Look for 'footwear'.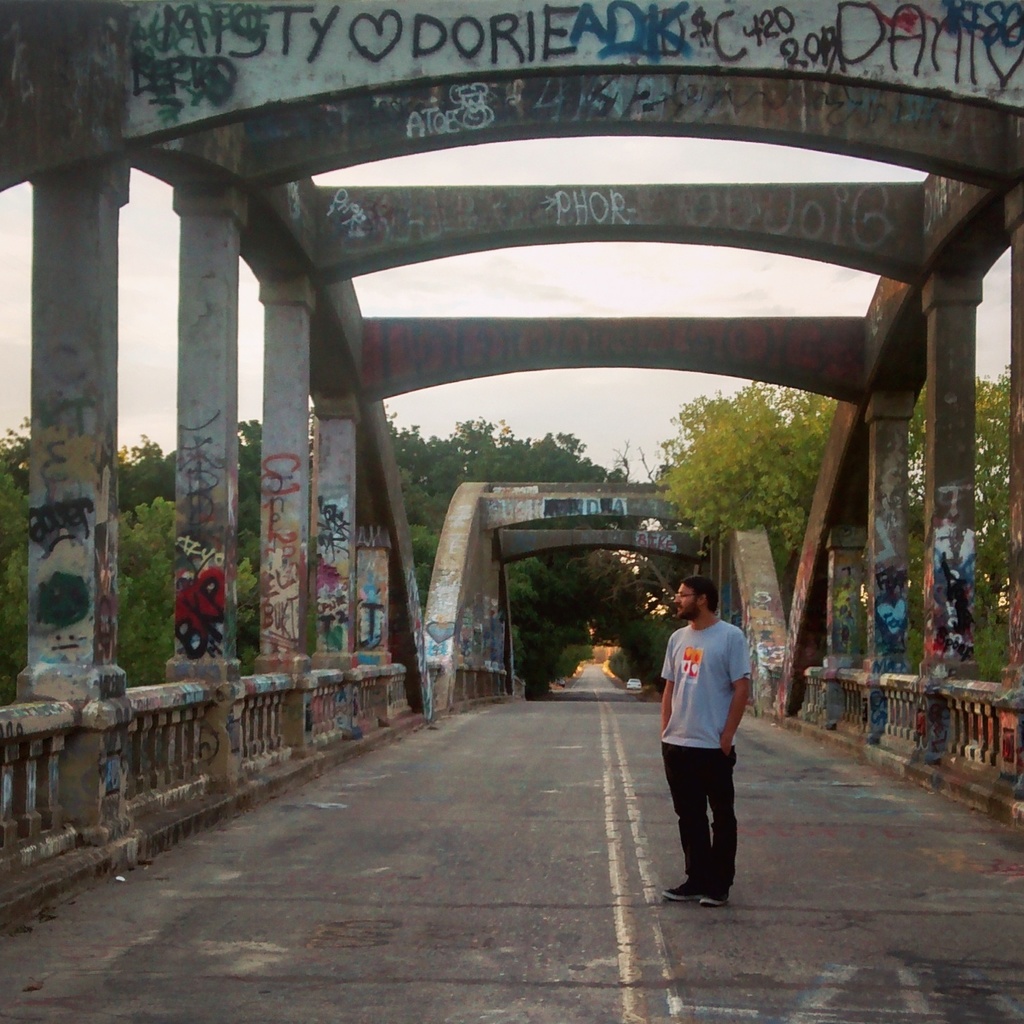
Found: 656,871,709,906.
